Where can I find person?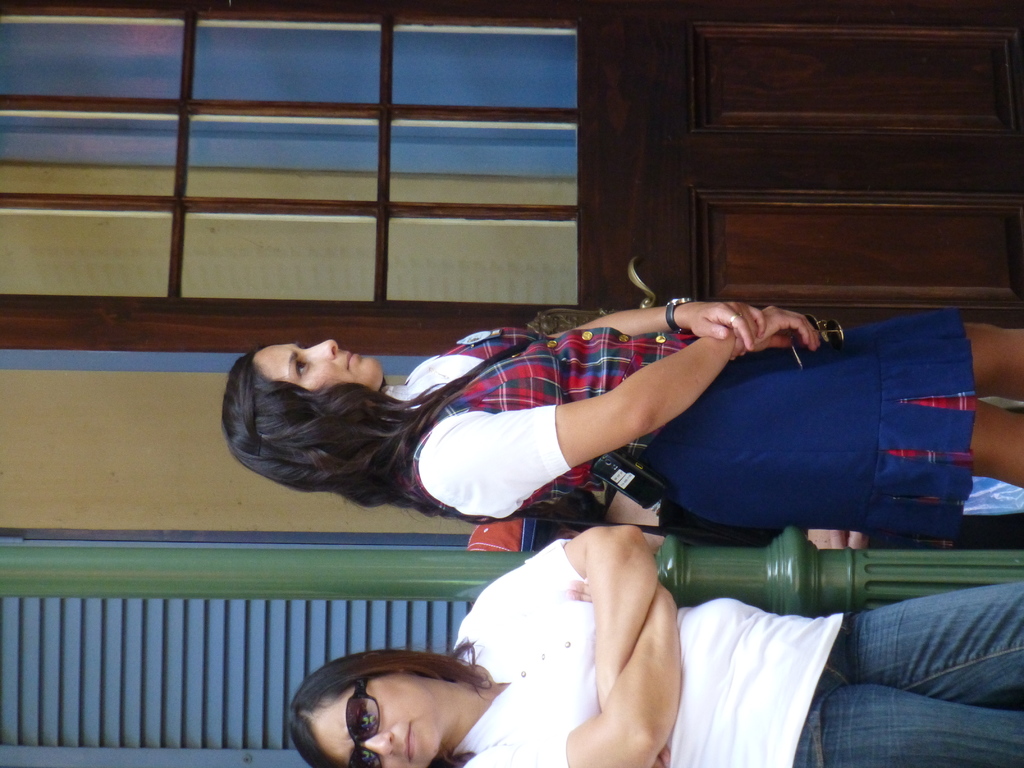
You can find it at pyautogui.locateOnScreen(284, 516, 1023, 767).
